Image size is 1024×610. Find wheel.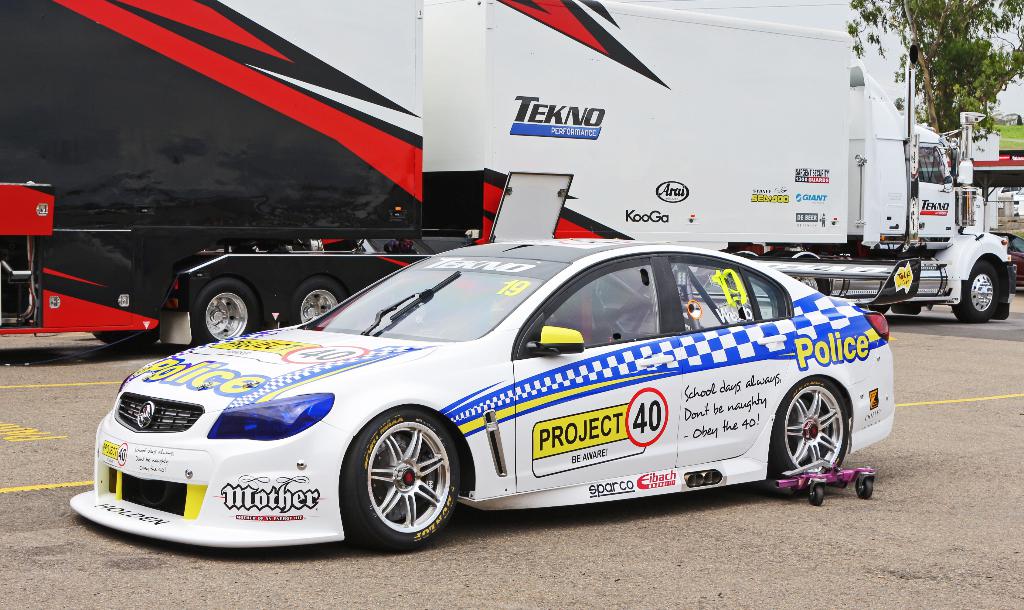
(x1=280, y1=270, x2=348, y2=326).
